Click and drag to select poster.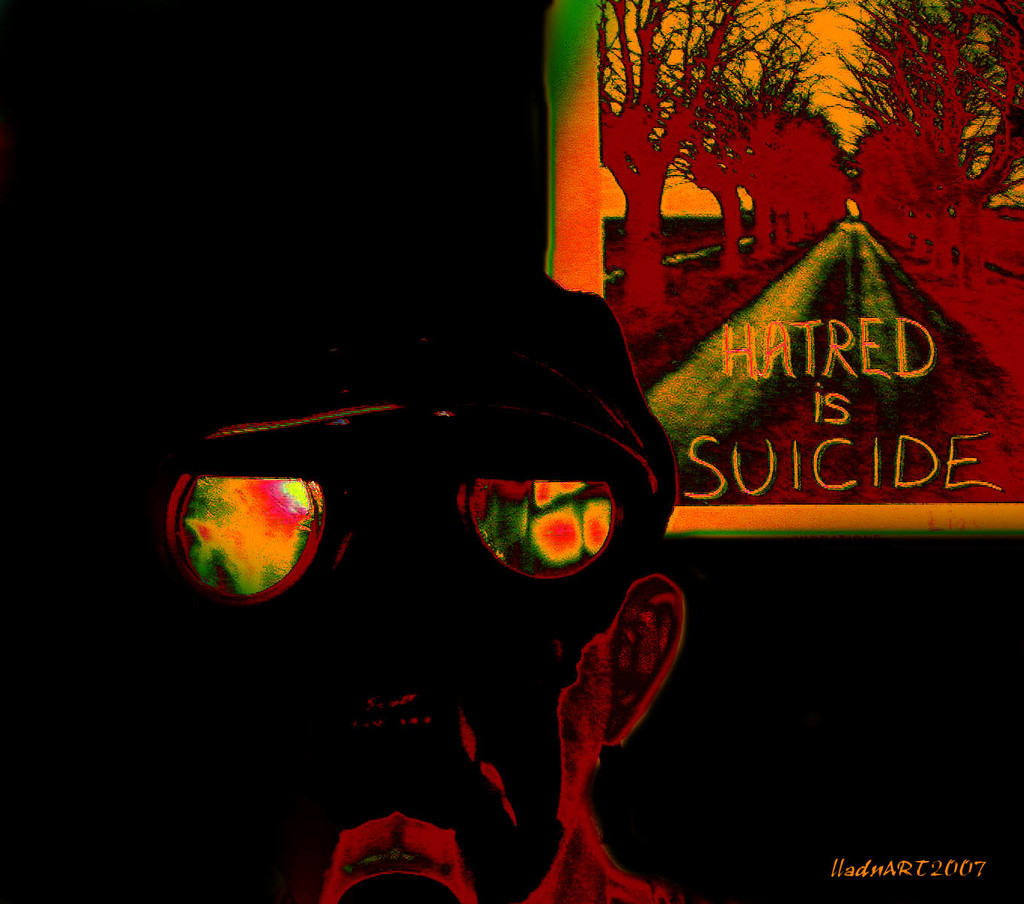
Selection: (0,0,1023,903).
